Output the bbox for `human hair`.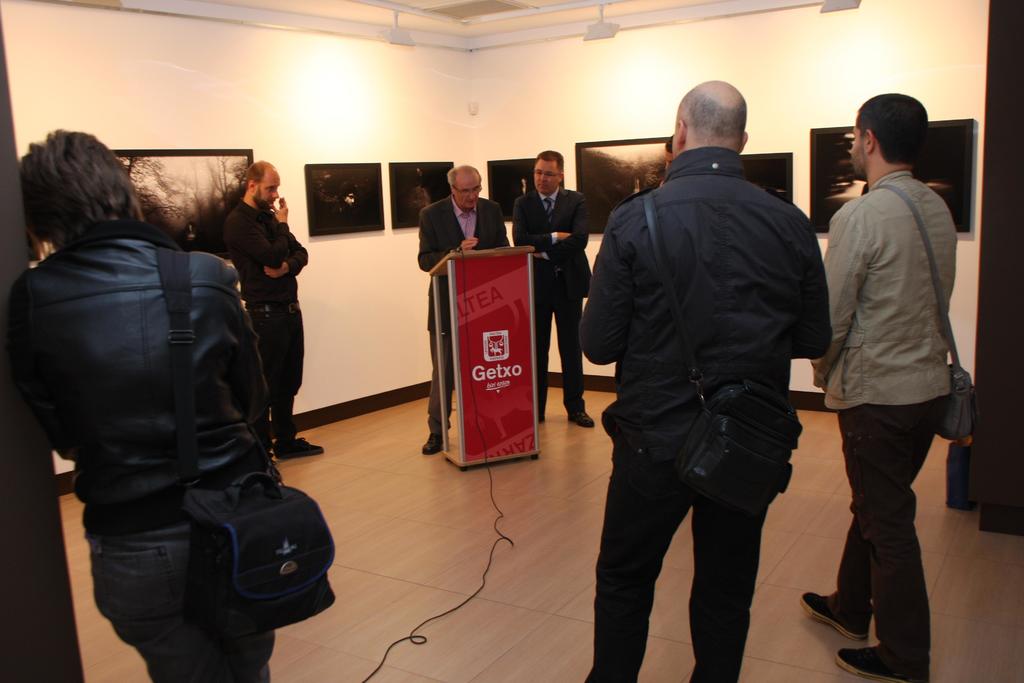
666/133/673/154.
